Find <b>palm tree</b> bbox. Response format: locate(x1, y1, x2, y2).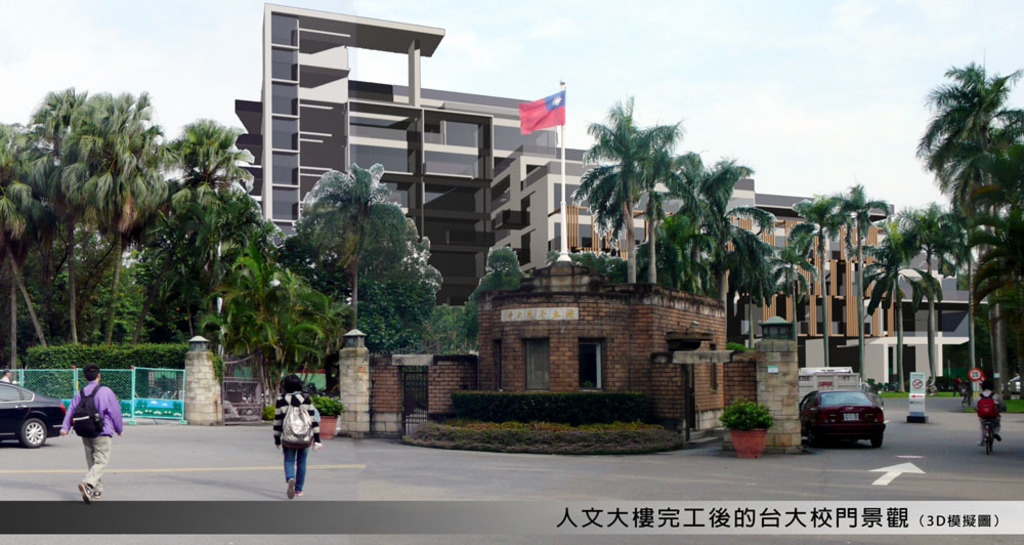
locate(756, 238, 816, 318).
